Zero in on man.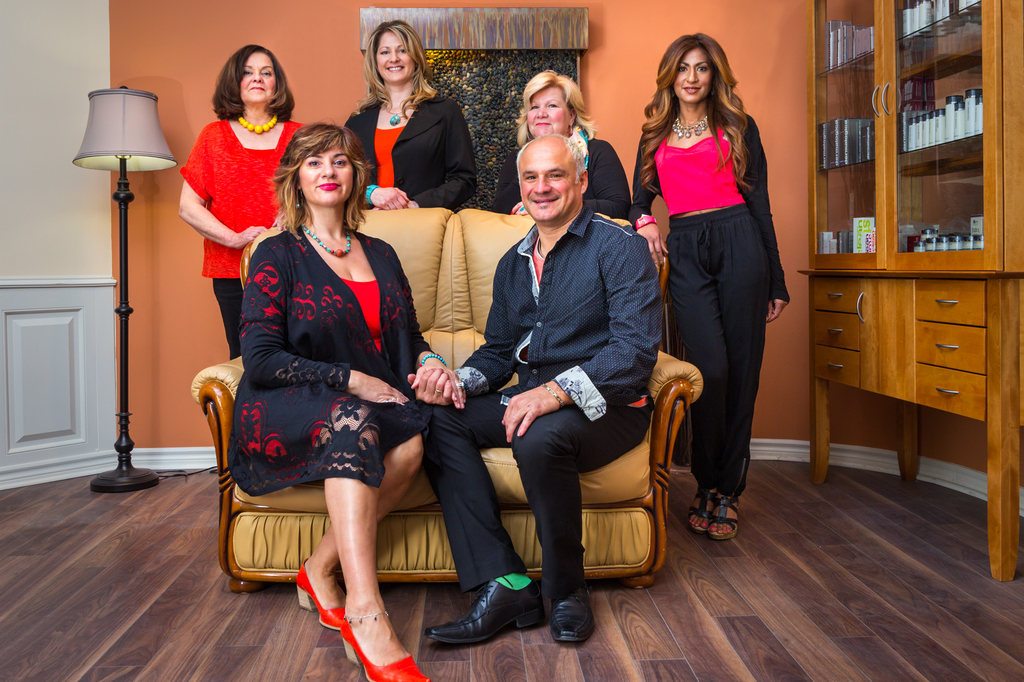
Zeroed in: <bbox>456, 115, 678, 638</bbox>.
